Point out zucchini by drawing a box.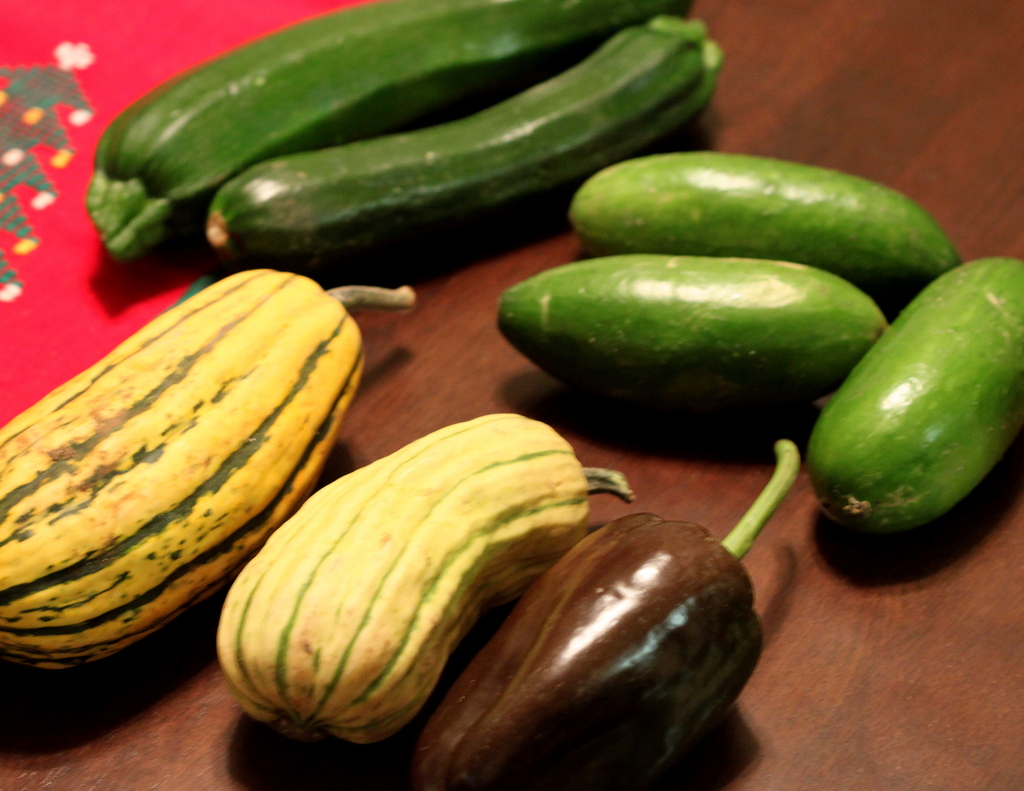
79,0,694,262.
